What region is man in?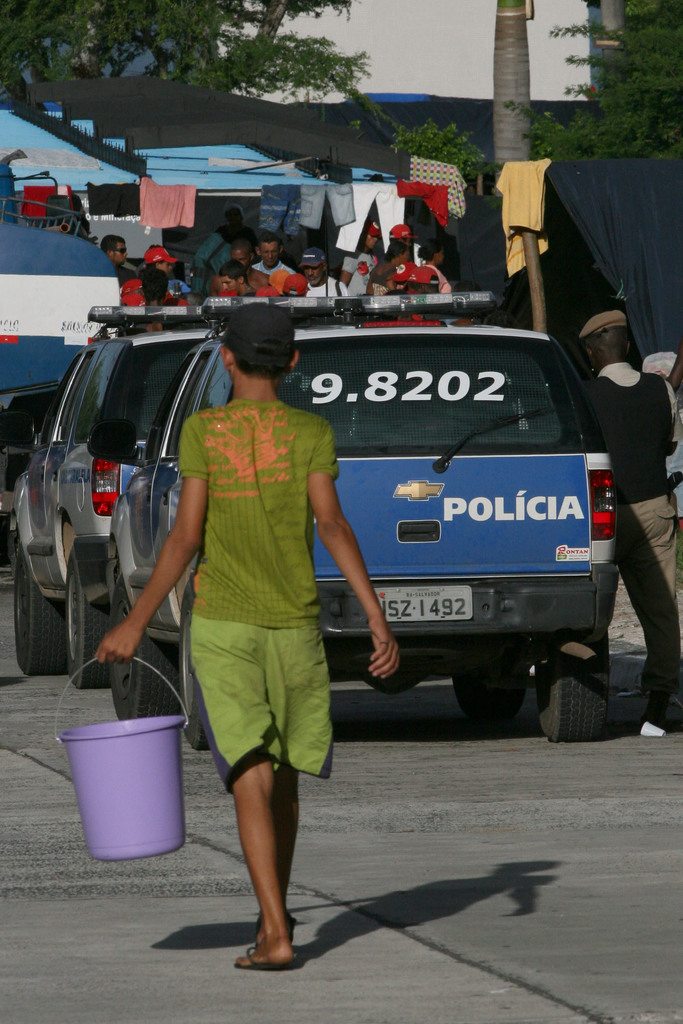
select_region(222, 242, 254, 267).
